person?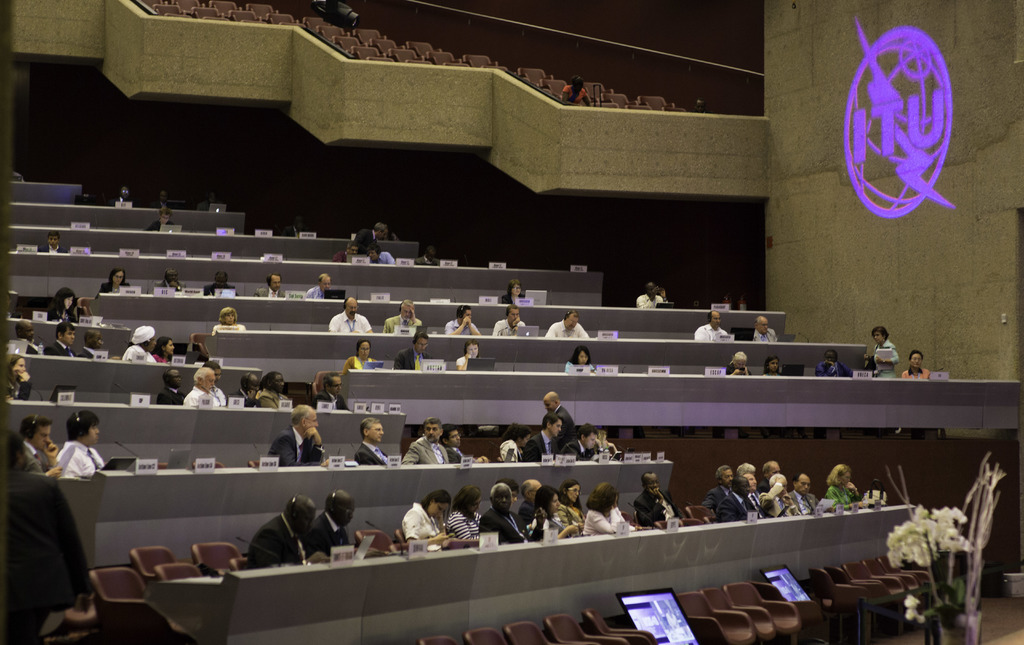
region(442, 300, 481, 339)
